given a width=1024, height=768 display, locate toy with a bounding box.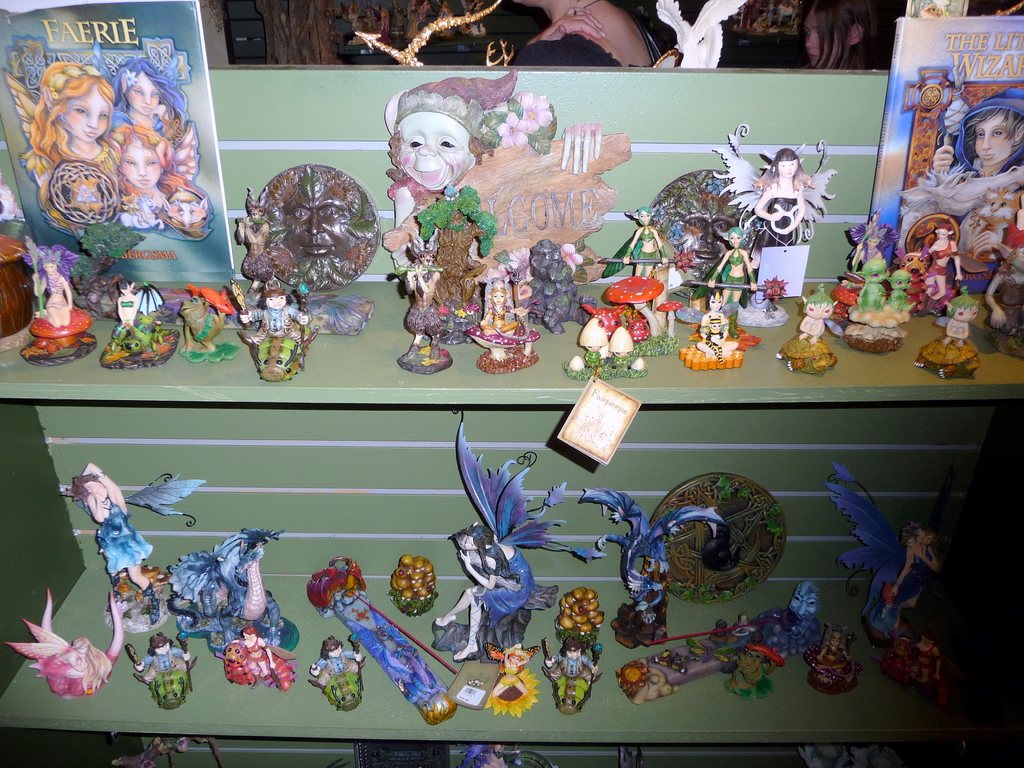
Located: x1=799, y1=623, x2=860, y2=698.
